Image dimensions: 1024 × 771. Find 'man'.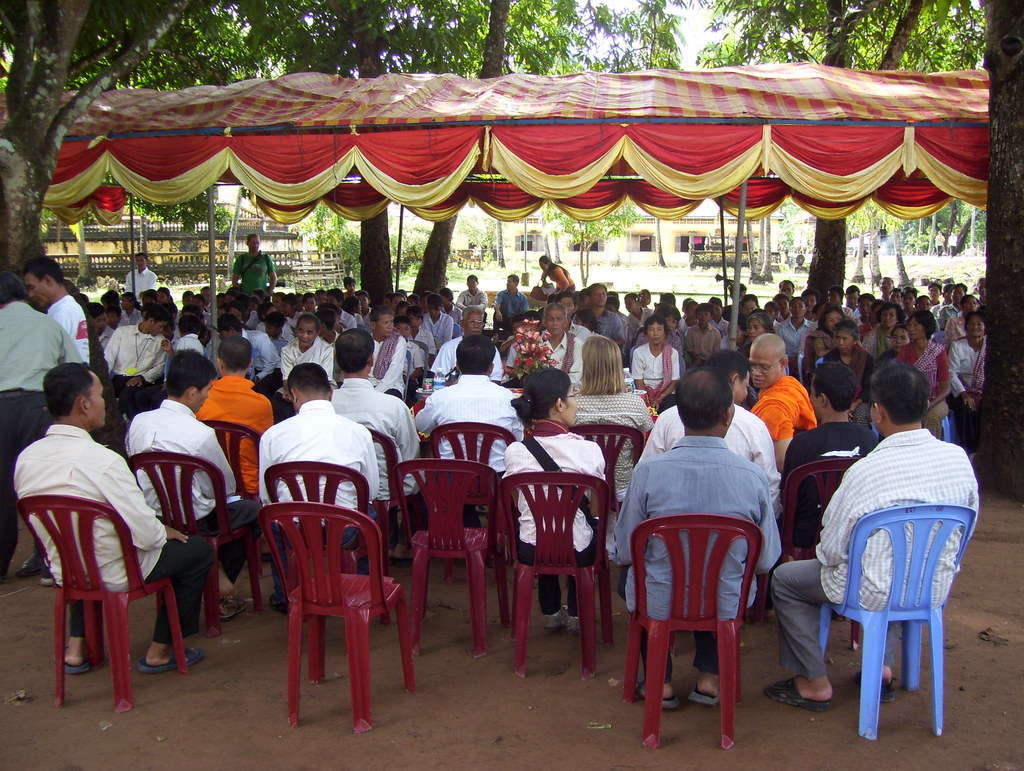
locate(767, 362, 980, 713).
